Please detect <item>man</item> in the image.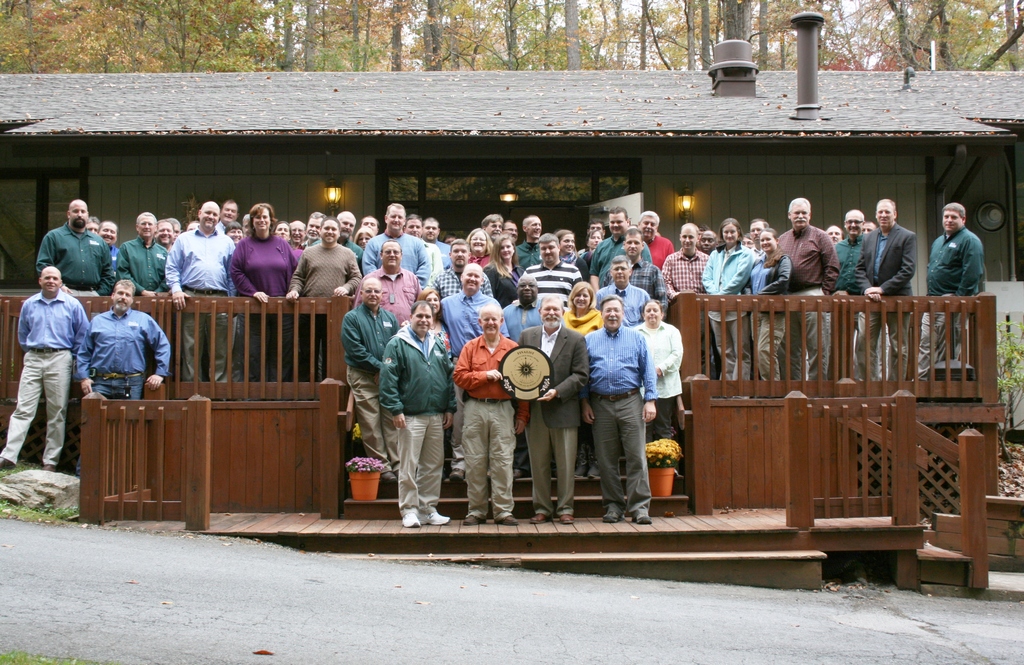
429:240:493:329.
